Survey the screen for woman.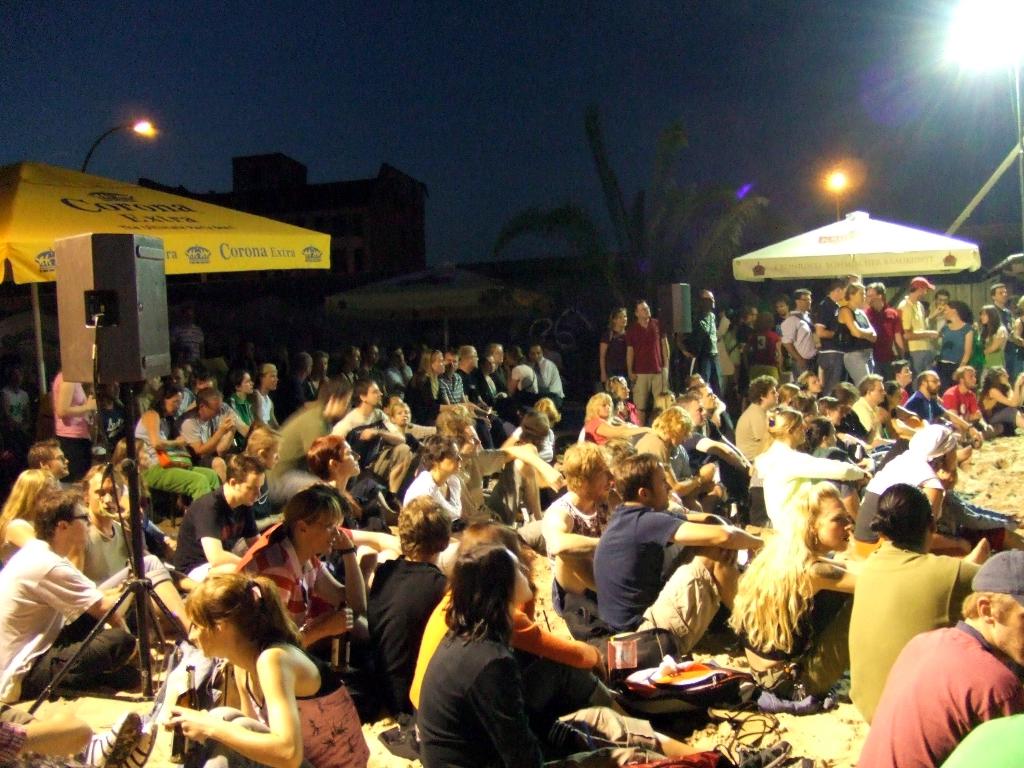
Survey found: select_region(981, 306, 1005, 373).
